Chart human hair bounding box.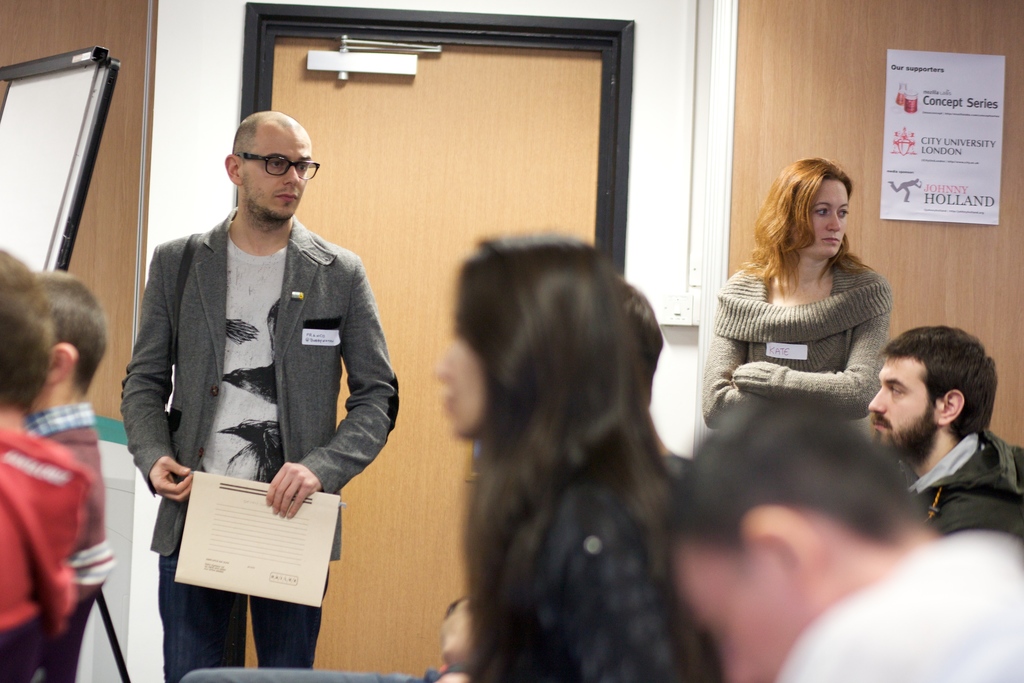
Charted: pyautogui.locateOnScreen(452, 230, 676, 677).
